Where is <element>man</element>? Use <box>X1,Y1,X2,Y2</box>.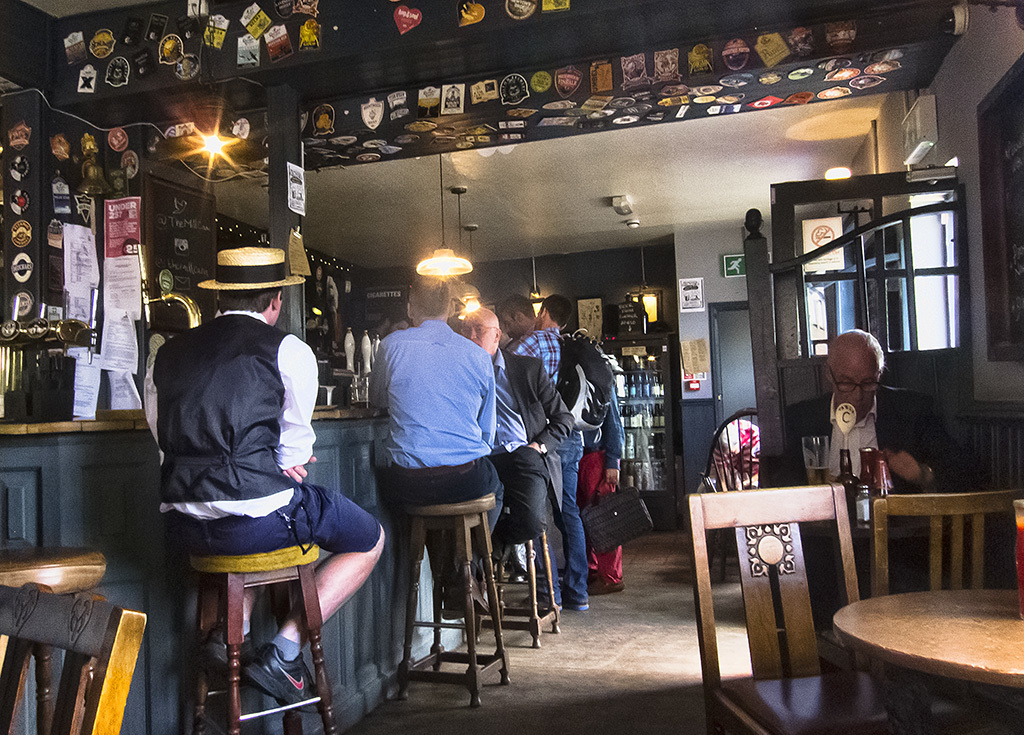
<box>498,292,539,329</box>.
